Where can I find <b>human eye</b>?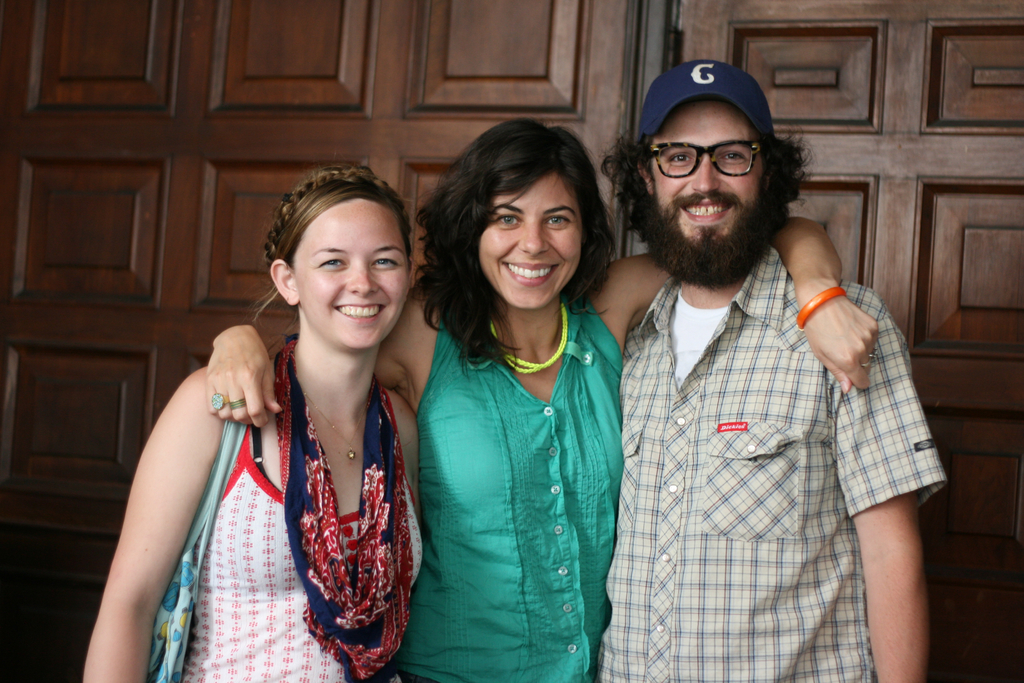
You can find it at region(367, 254, 404, 272).
